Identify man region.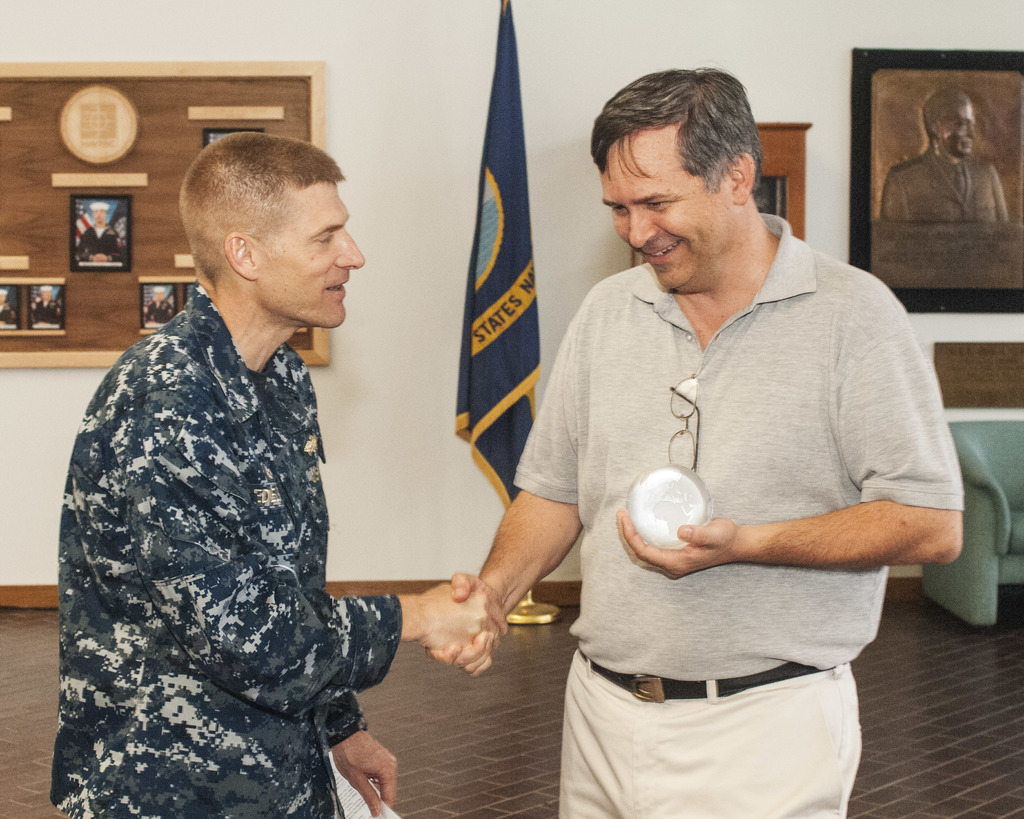
Region: <bbox>425, 70, 965, 818</bbox>.
